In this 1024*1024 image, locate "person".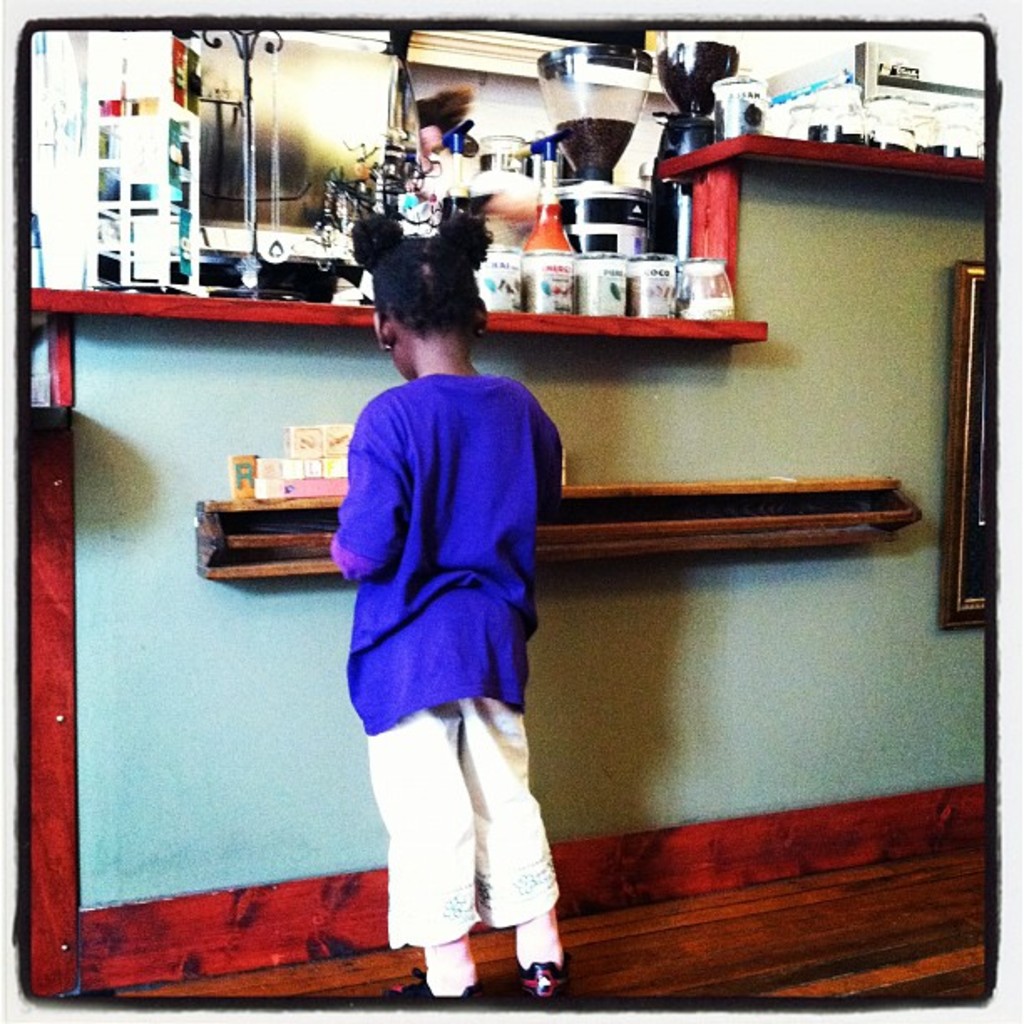
Bounding box: x1=328 y1=197 x2=574 y2=1009.
